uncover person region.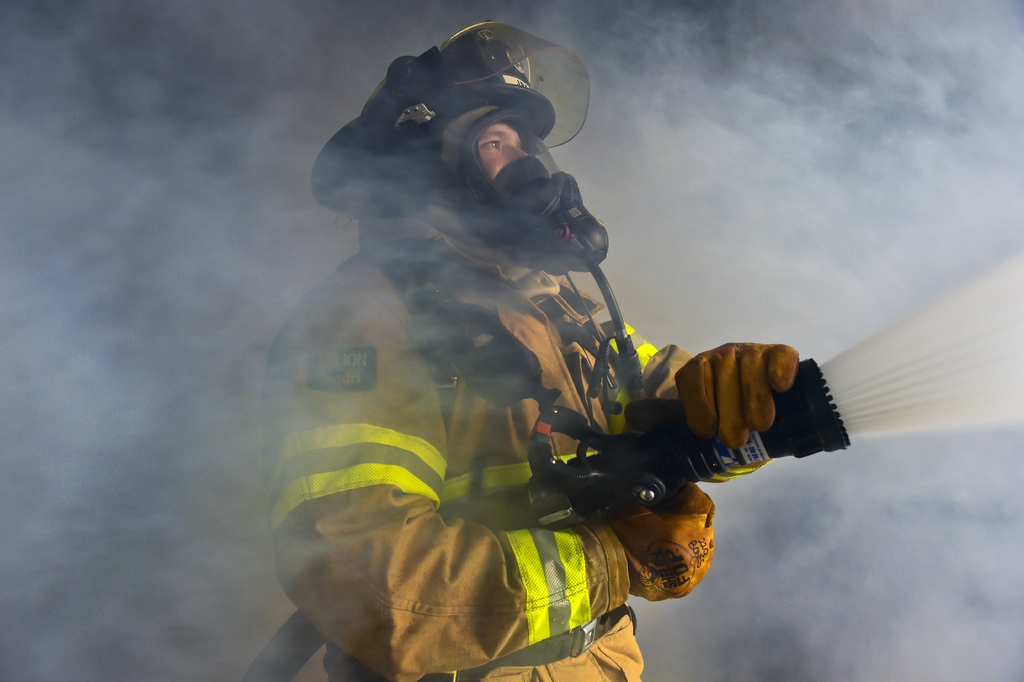
Uncovered: pyautogui.locateOnScreen(259, 23, 798, 681).
